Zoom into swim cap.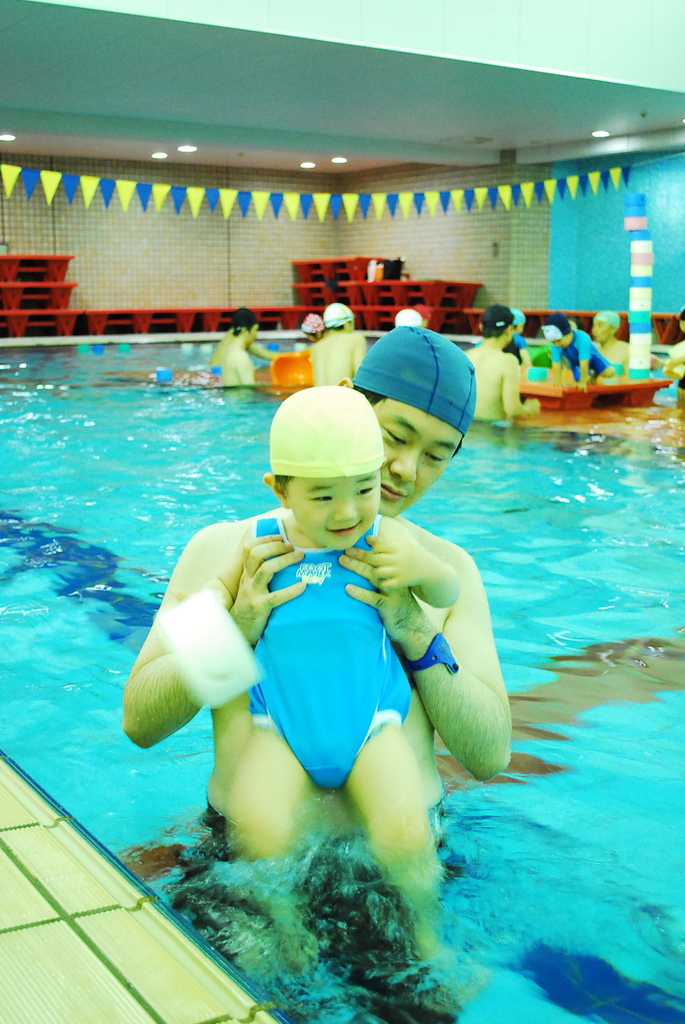
Zoom target: 484,303,513,331.
